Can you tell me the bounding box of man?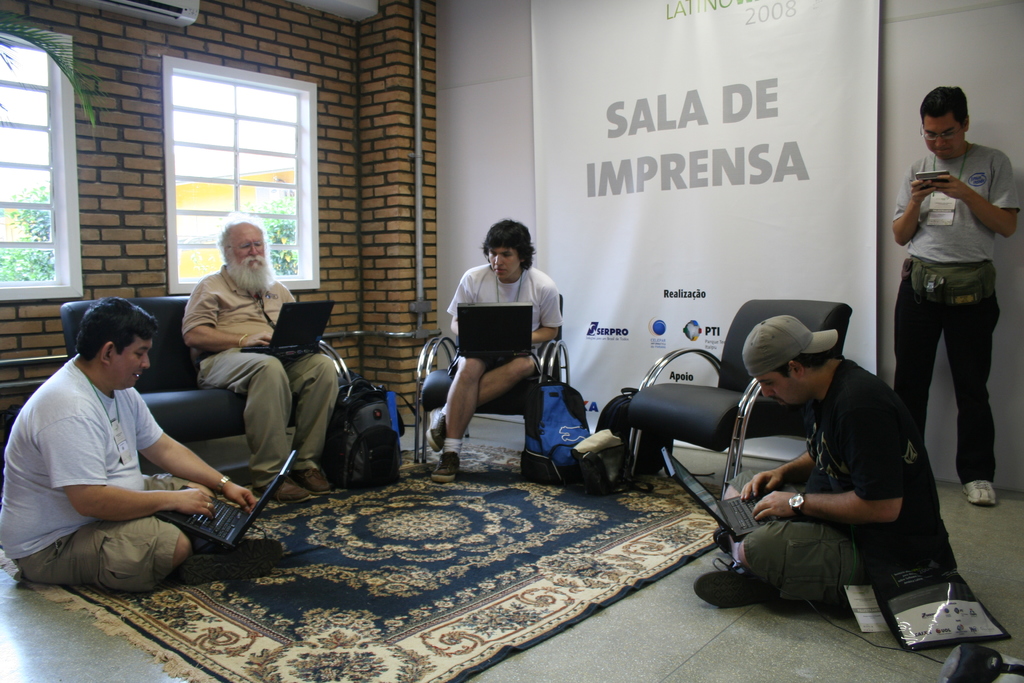
<region>889, 90, 1020, 499</region>.
